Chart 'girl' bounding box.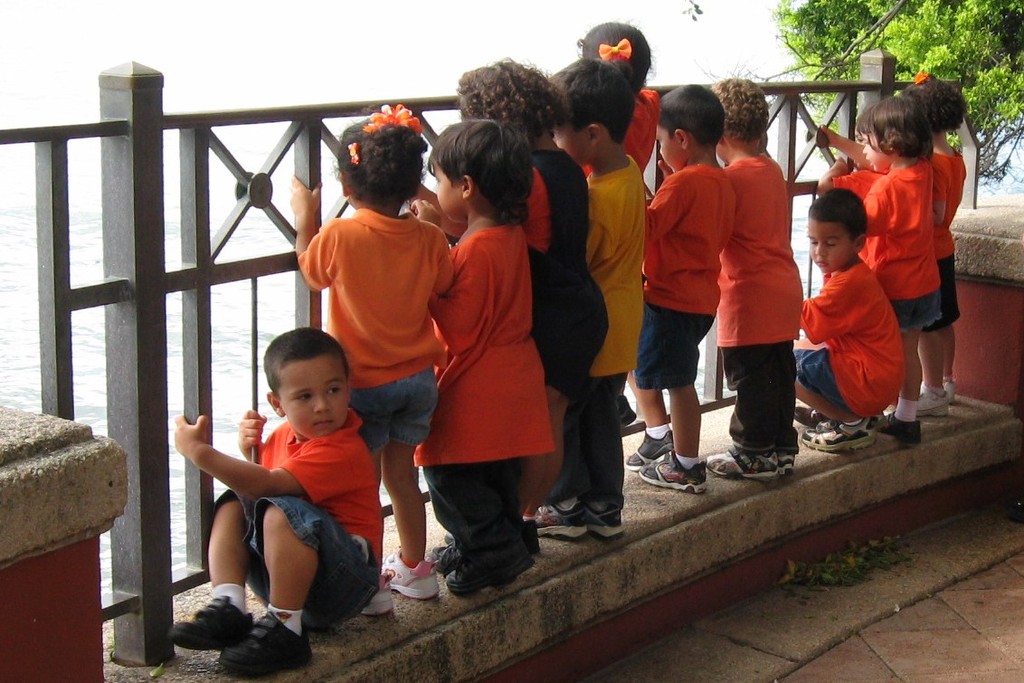
Charted: <bbox>450, 61, 606, 547</bbox>.
